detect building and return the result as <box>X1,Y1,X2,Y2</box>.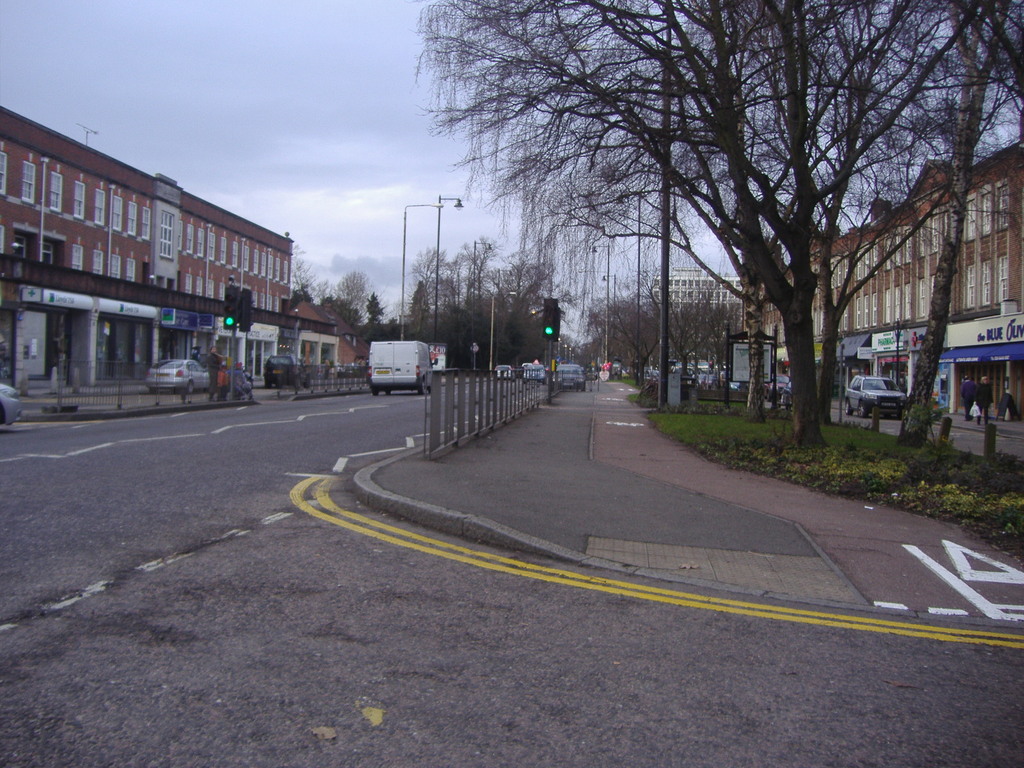
<box>0,108,292,390</box>.
